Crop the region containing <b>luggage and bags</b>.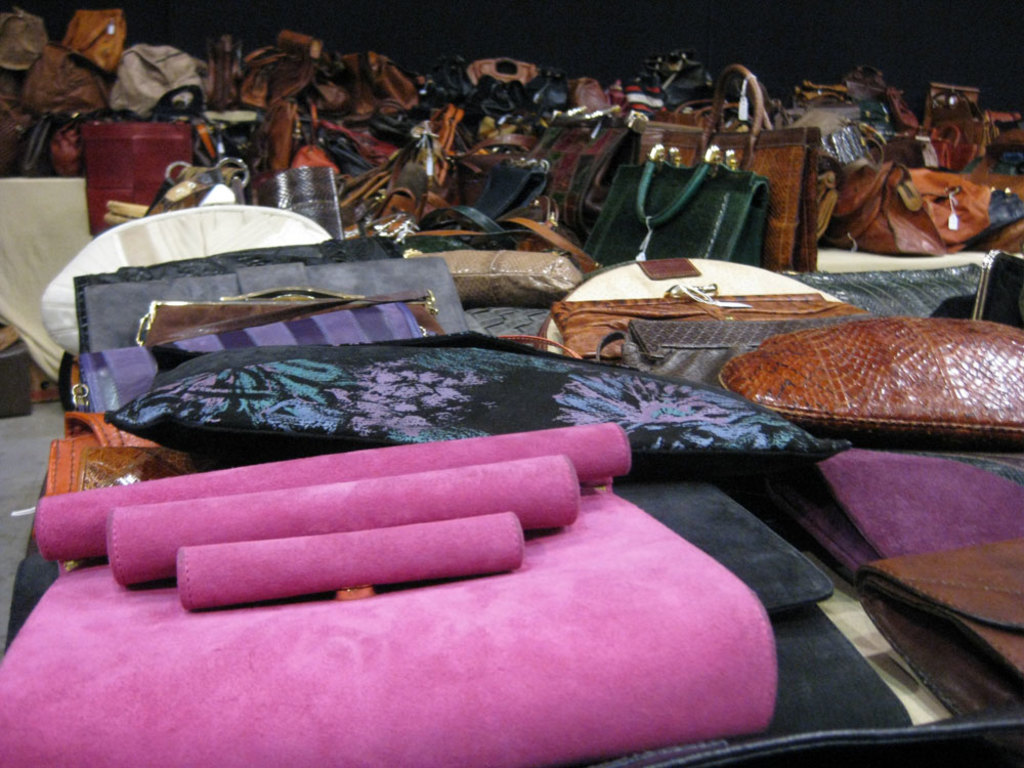
Crop region: [812, 150, 949, 255].
